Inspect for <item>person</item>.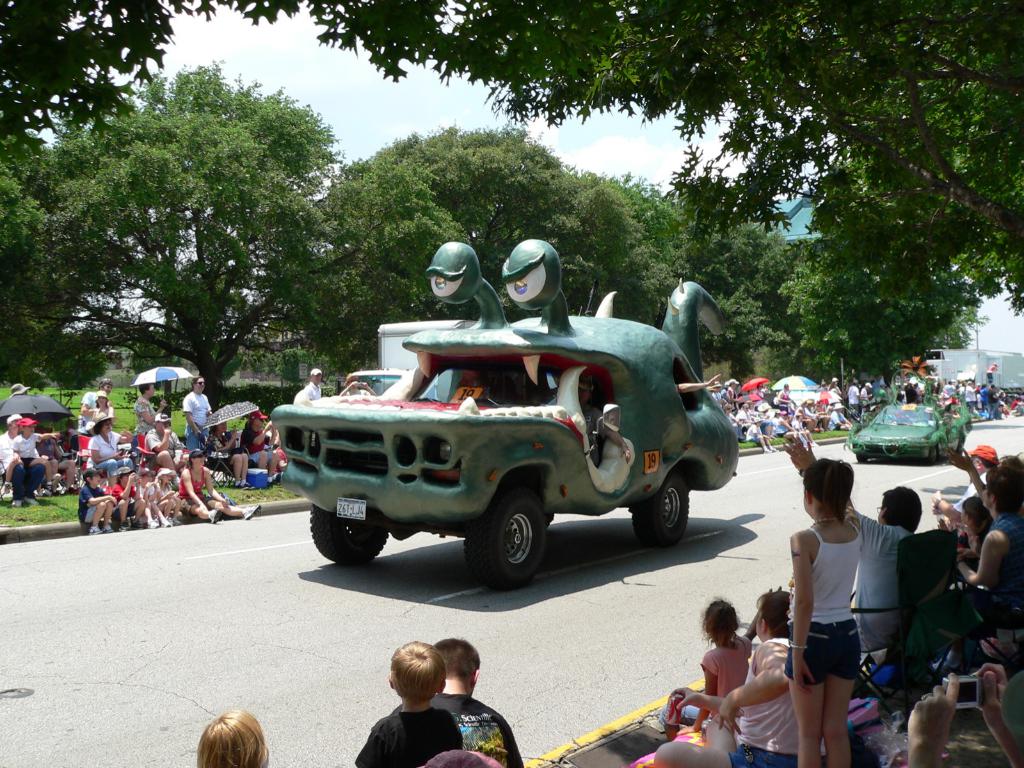
Inspection: <box>191,714,256,767</box>.
